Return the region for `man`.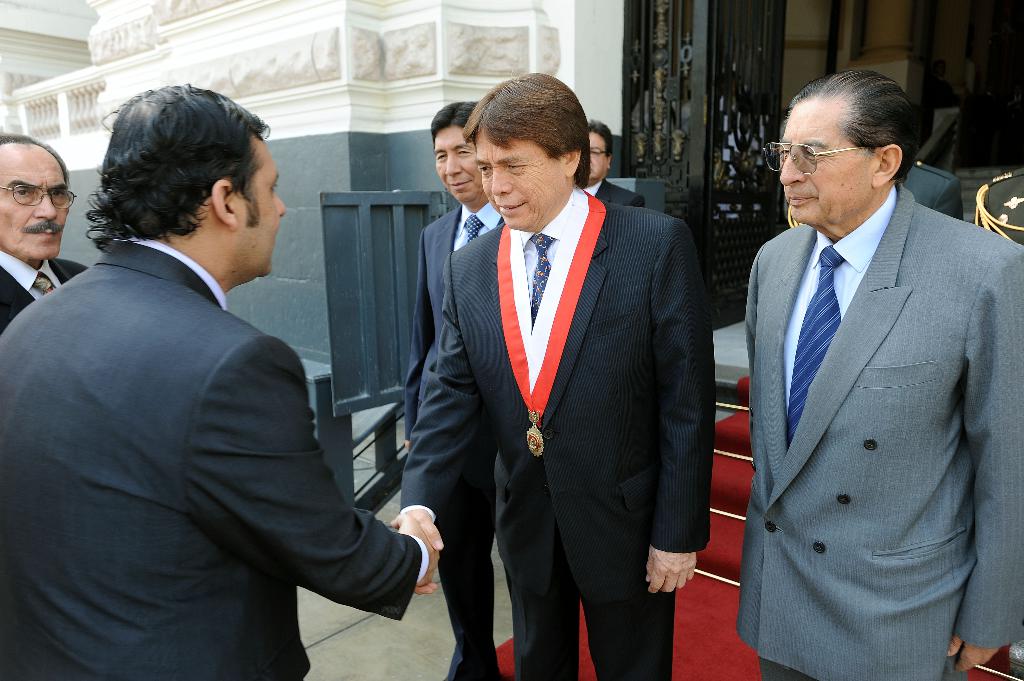
<region>730, 72, 1023, 680</region>.
